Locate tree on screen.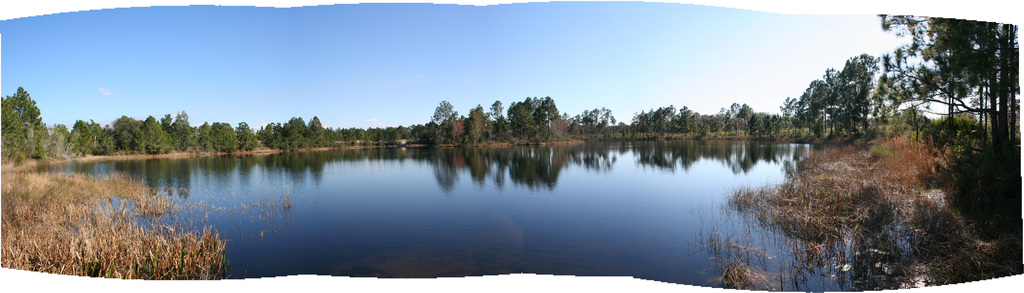
On screen at [x1=753, y1=109, x2=772, y2=136].
